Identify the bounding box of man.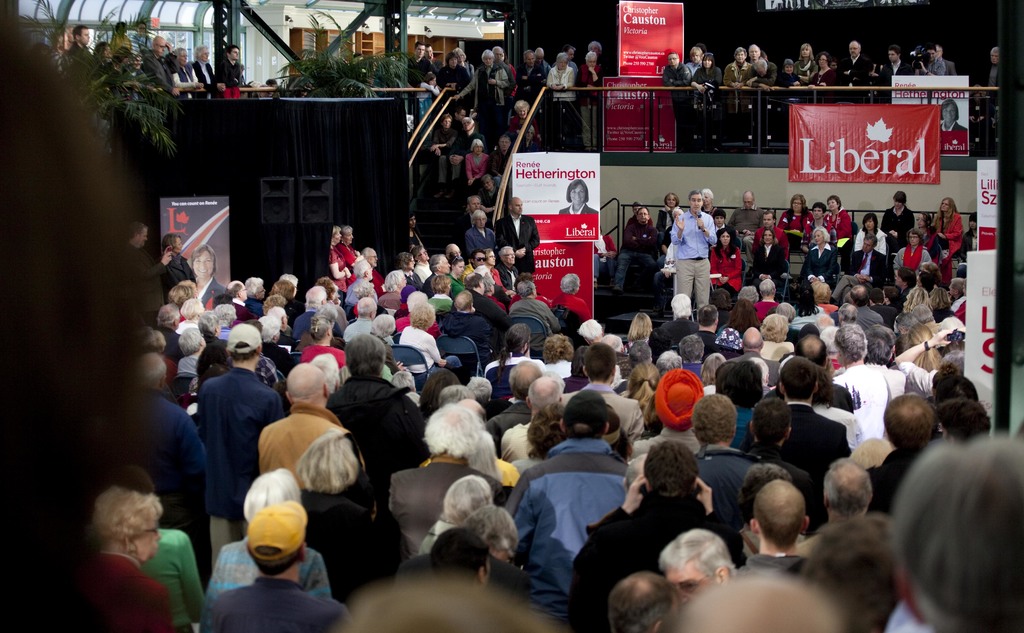
728:325:782:388.
